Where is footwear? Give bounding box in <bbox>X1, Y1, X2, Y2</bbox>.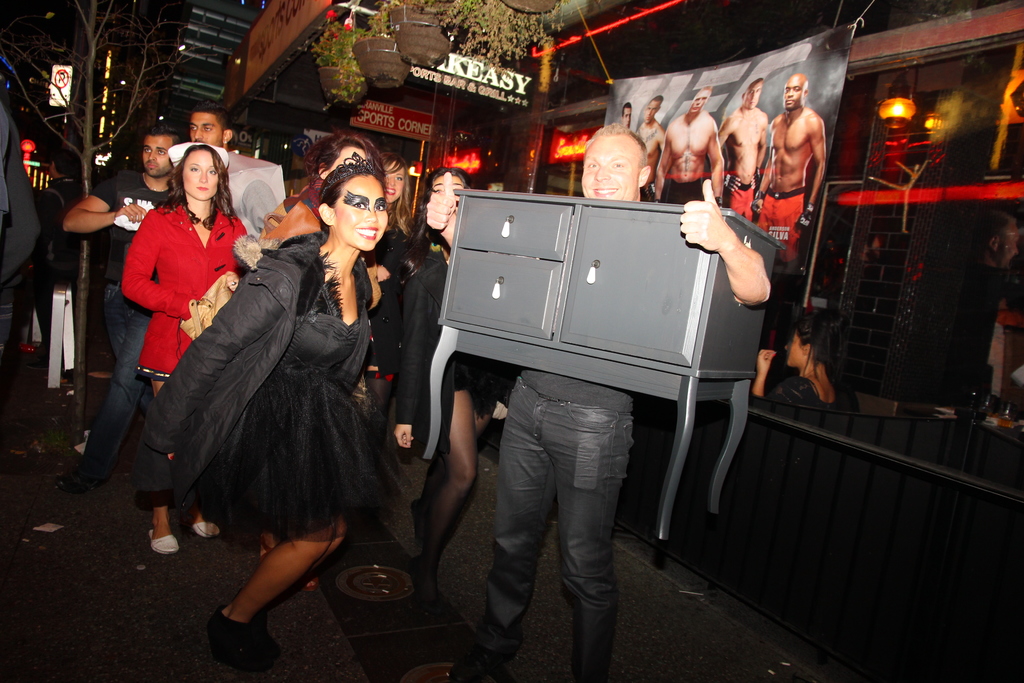
<bbox>56, 468, 99, 495</bbox>.
